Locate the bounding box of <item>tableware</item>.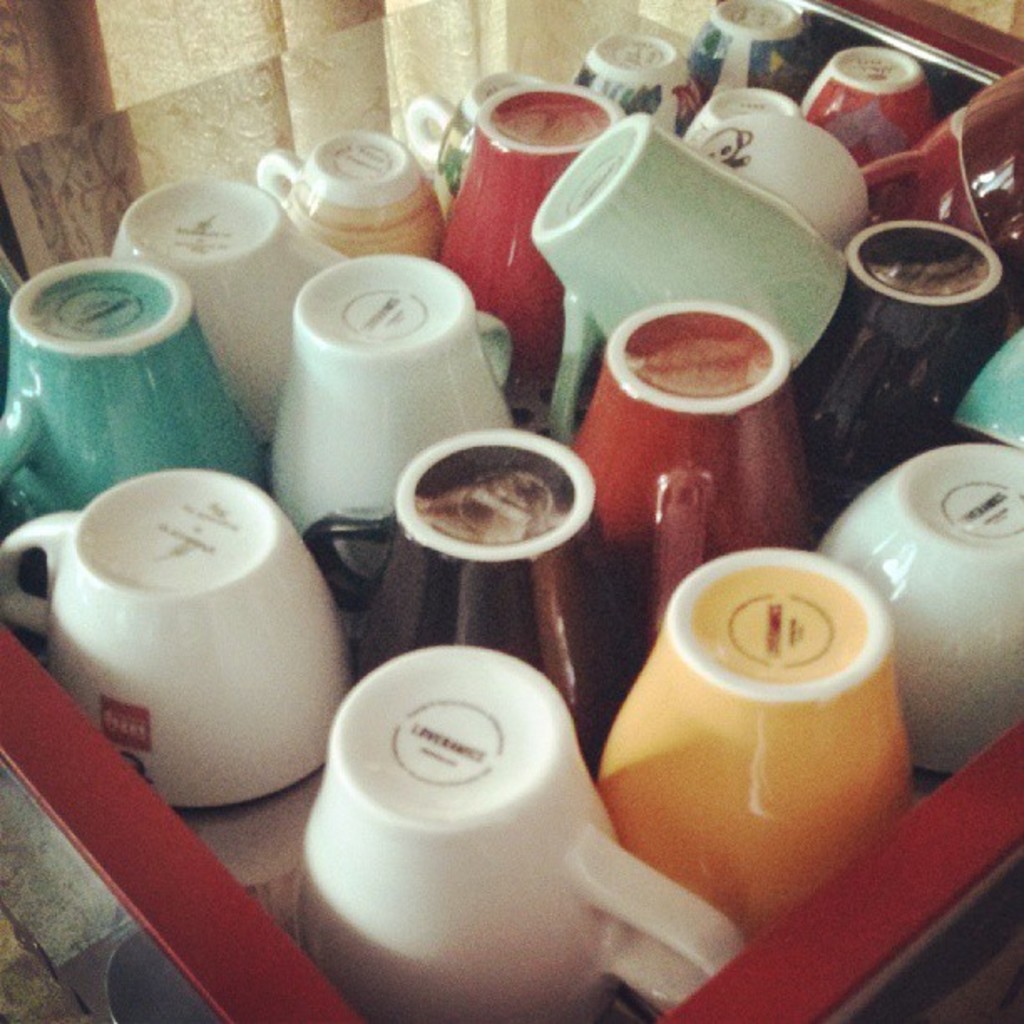
Bounding box: <box>291,641,745,1022</box>.
